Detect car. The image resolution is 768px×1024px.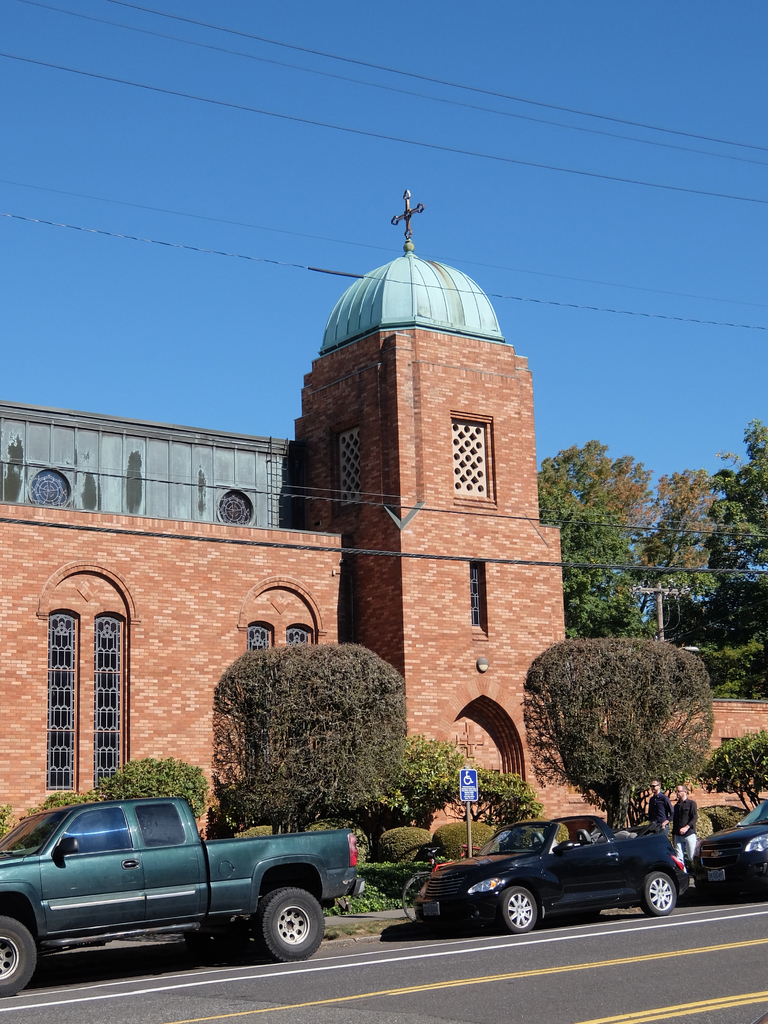
403:820:700:928.
